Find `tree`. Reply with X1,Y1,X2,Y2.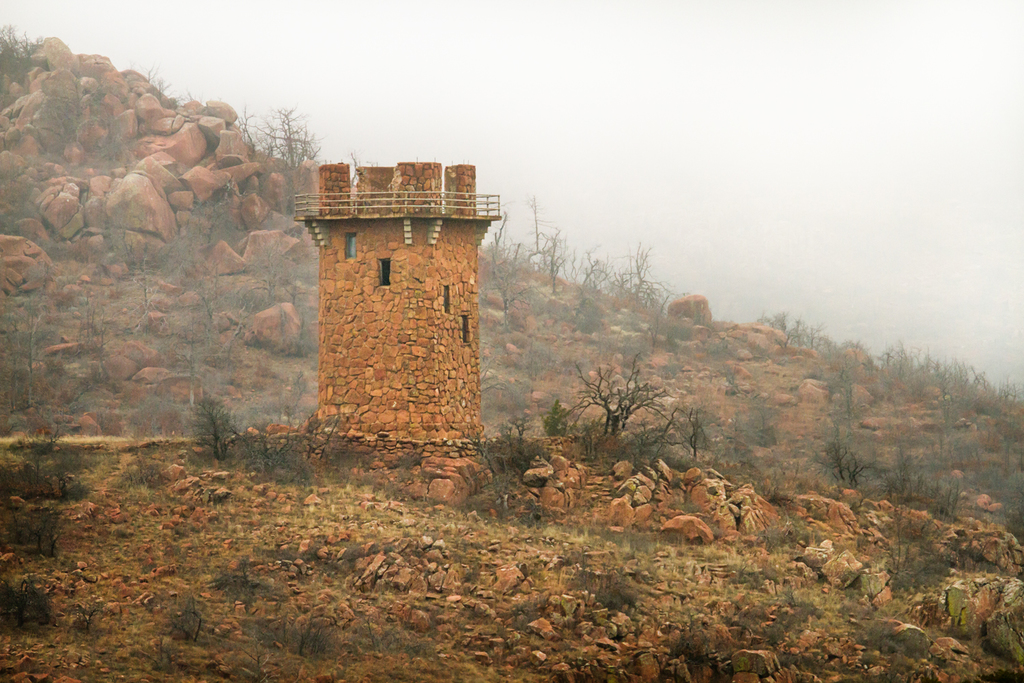
259,104,324,169.
